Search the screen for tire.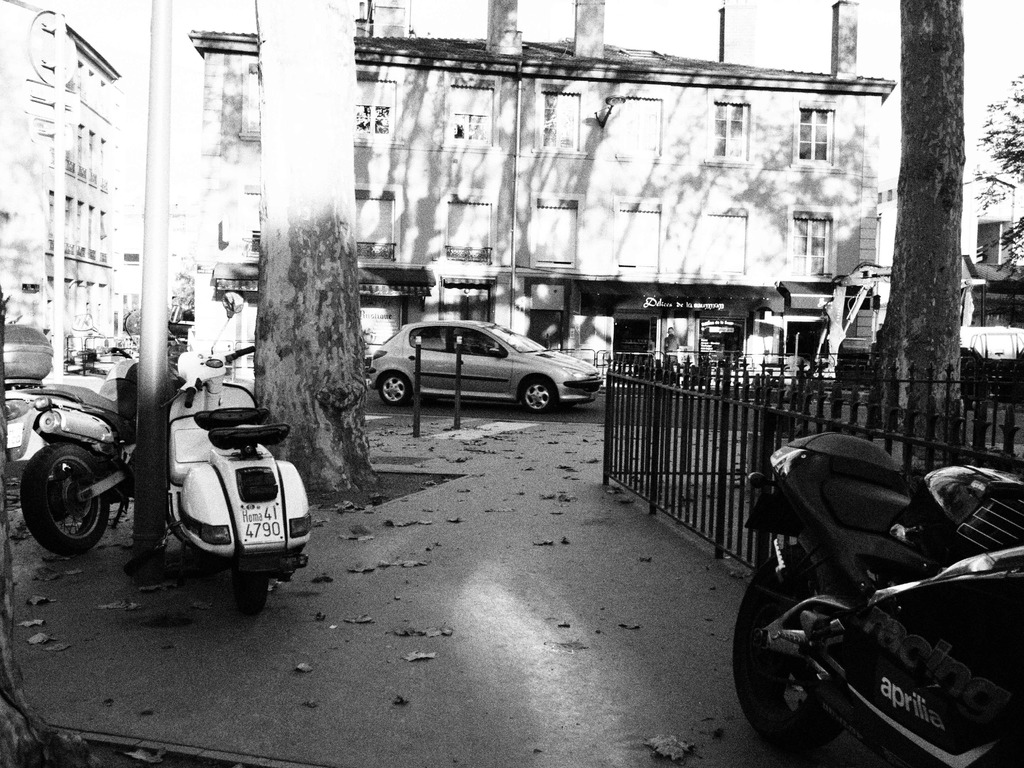
Found at 20 444 113 552.
